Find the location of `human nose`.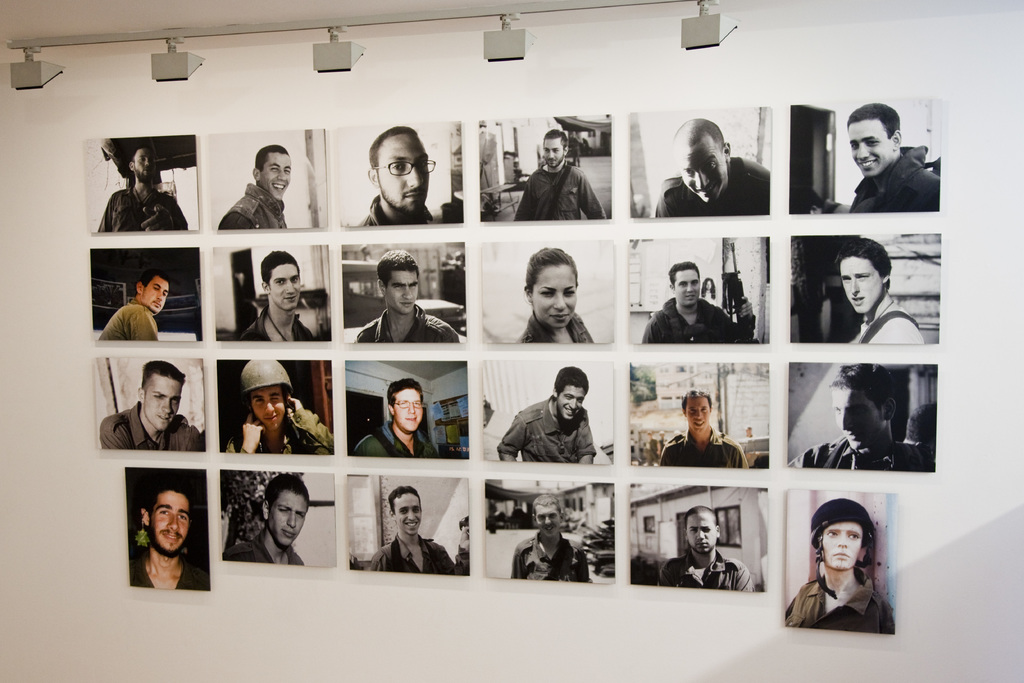
Location: 402, 287, 411, 297.
